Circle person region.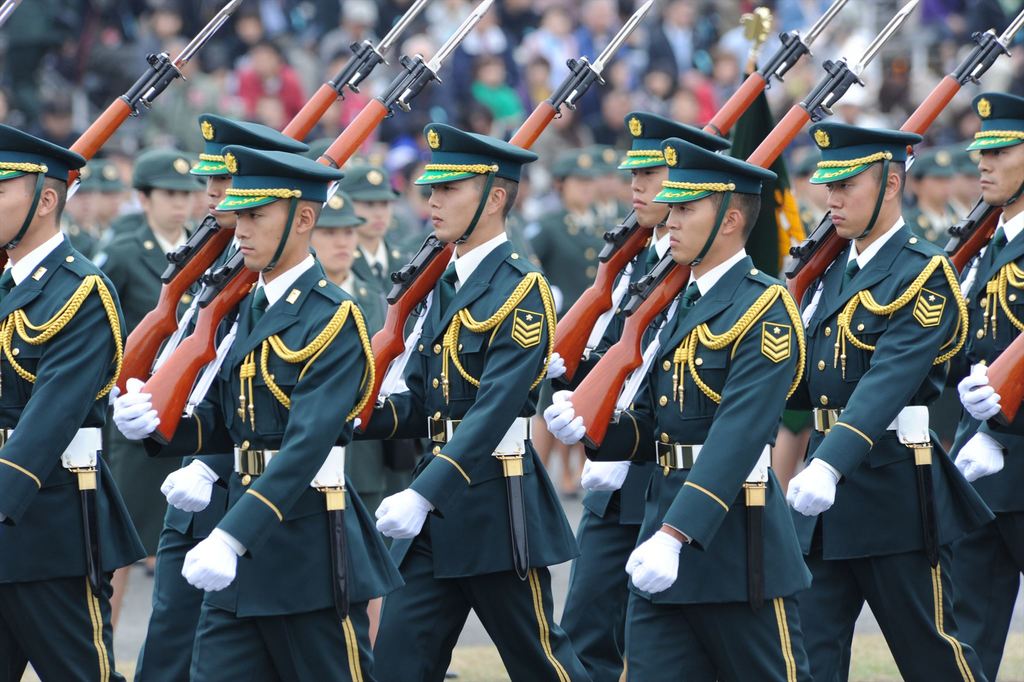
Region: {"x1": 544, "y1": 137, "x2": 822, "y2": 681}.
